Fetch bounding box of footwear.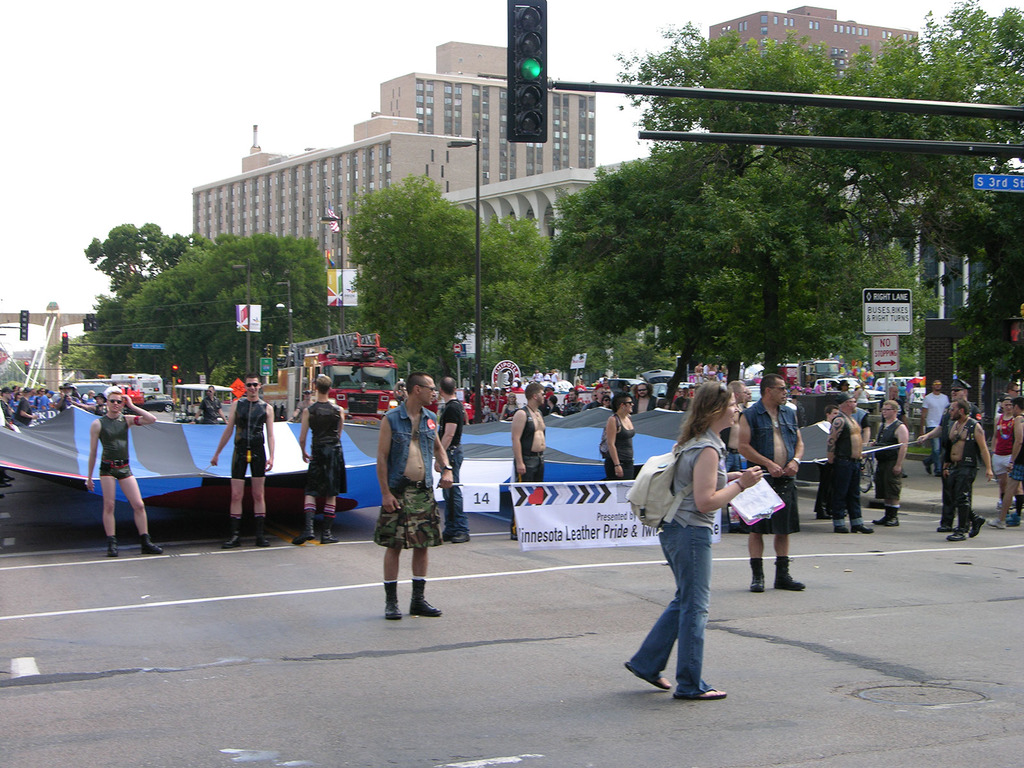
Bbox: BBox(449, 532, 471, 541).
